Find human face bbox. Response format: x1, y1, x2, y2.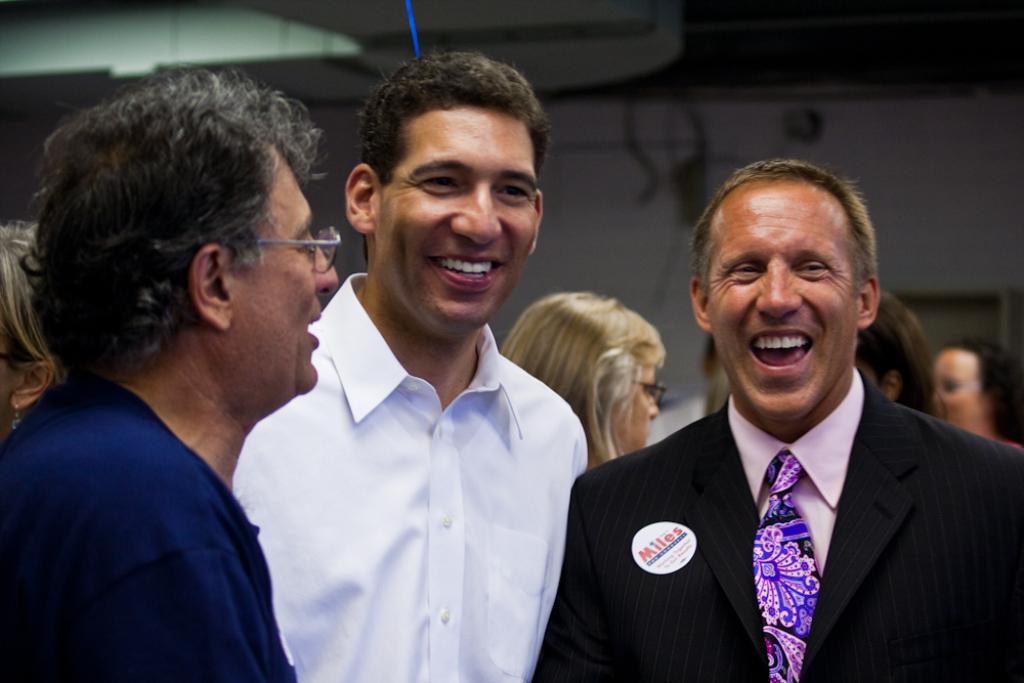
229, 142, 339, 391.
